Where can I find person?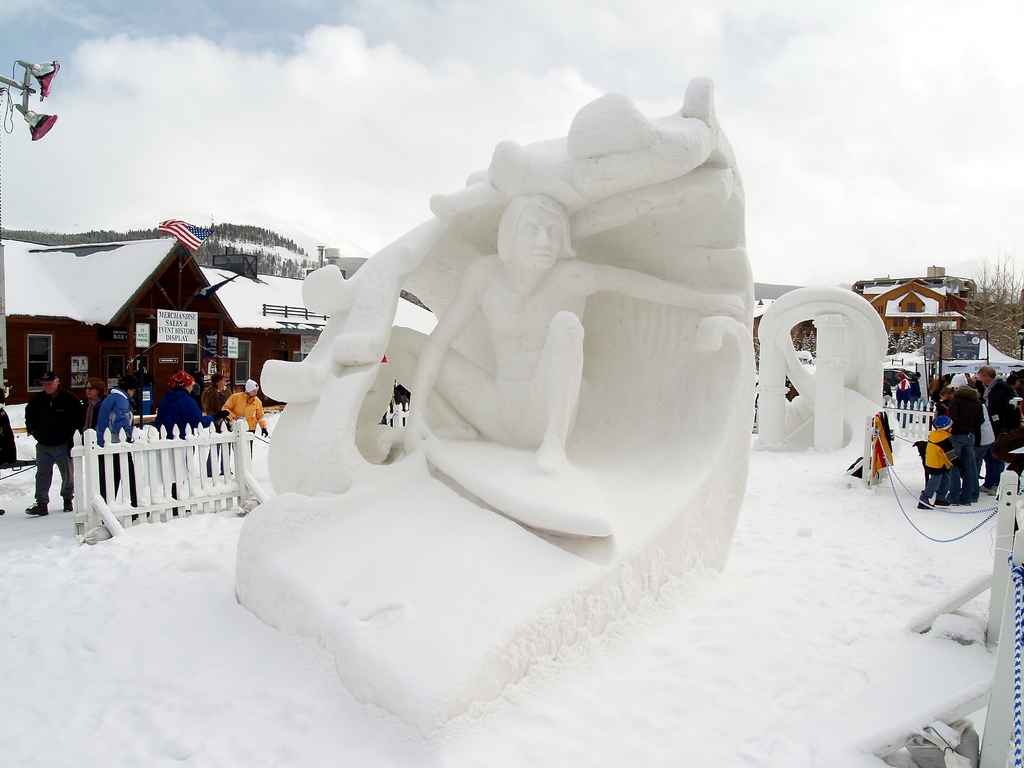
You can find it at [x1=94, y1=369, x2=134, y2=444].
